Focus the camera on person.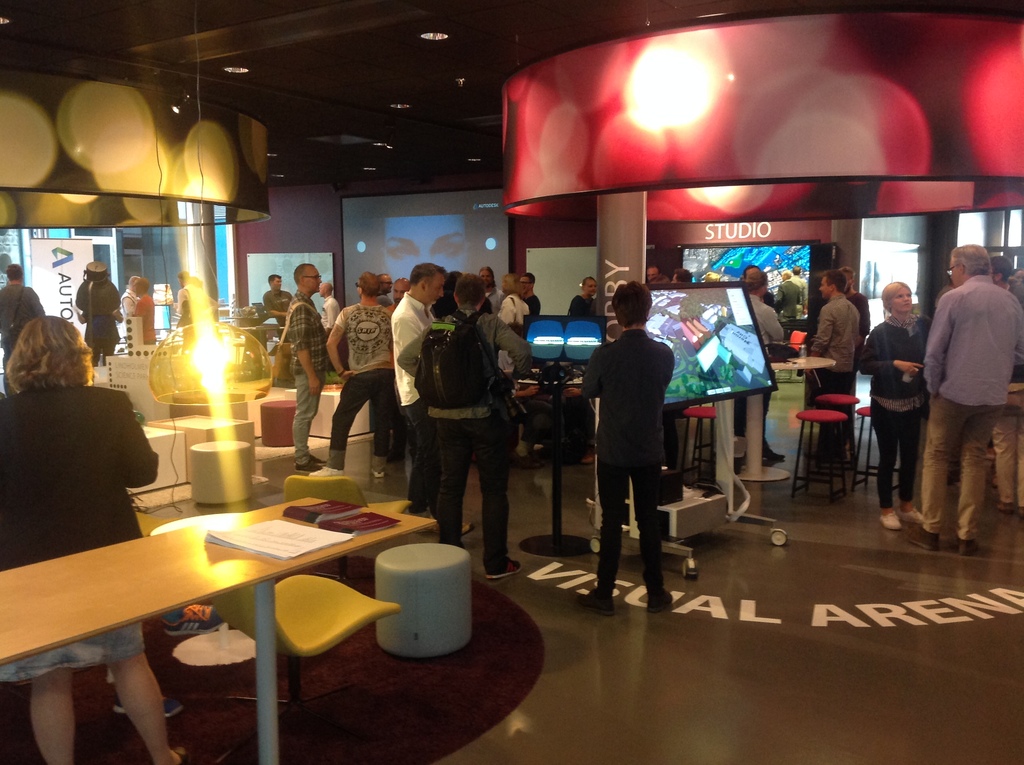
Focus region: (left=570, top=278, right=673, bottom=618).
